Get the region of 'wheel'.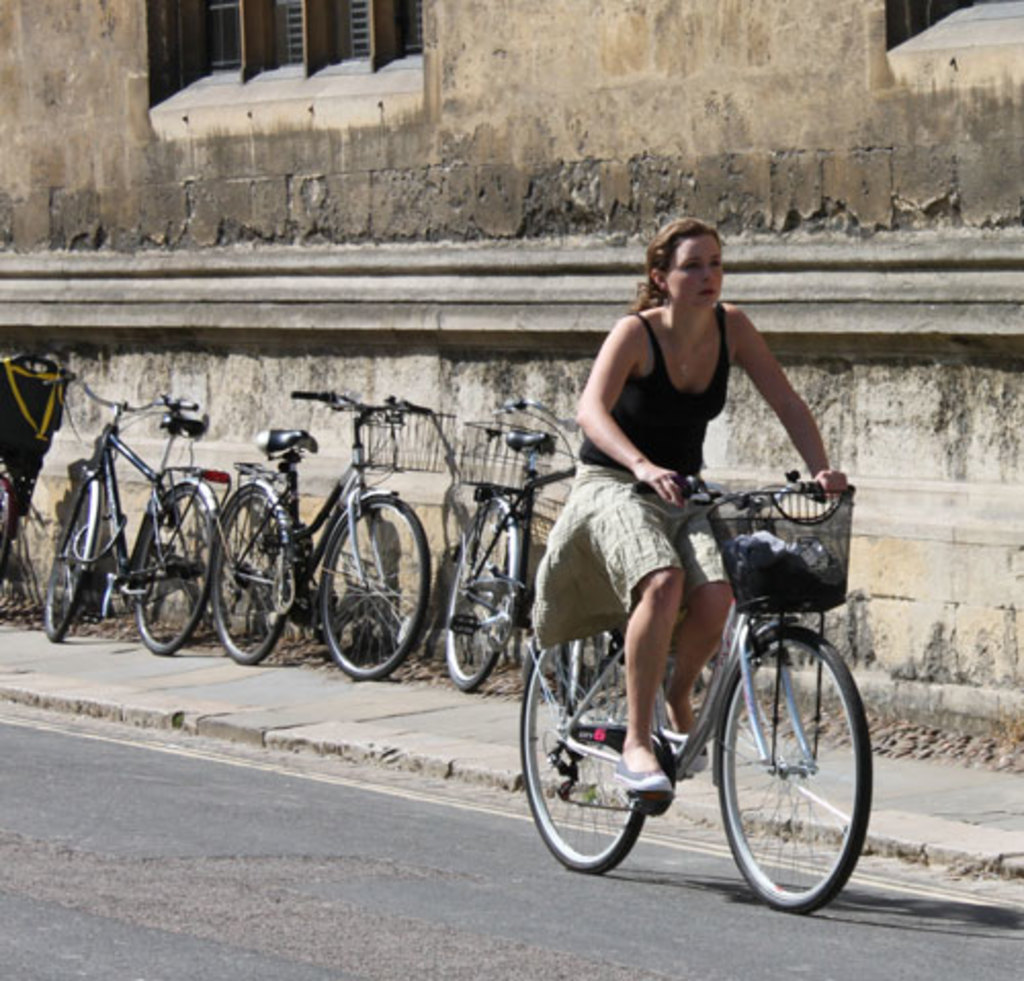
detection(715, 623, 872, 915).
